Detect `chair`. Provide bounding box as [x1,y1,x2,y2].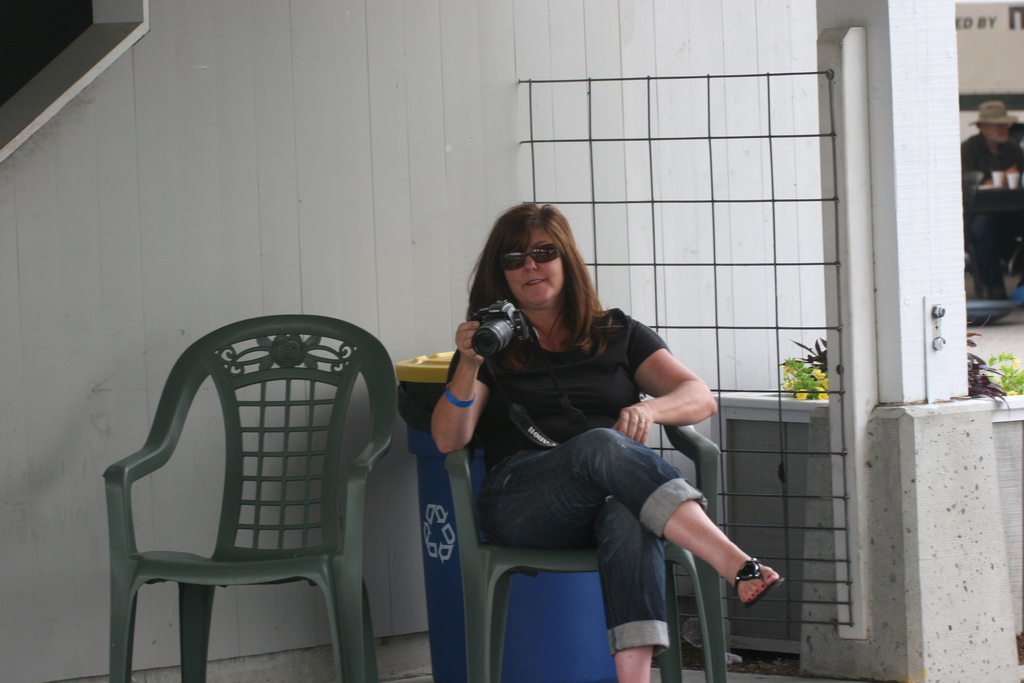
[97,318,402,674].
